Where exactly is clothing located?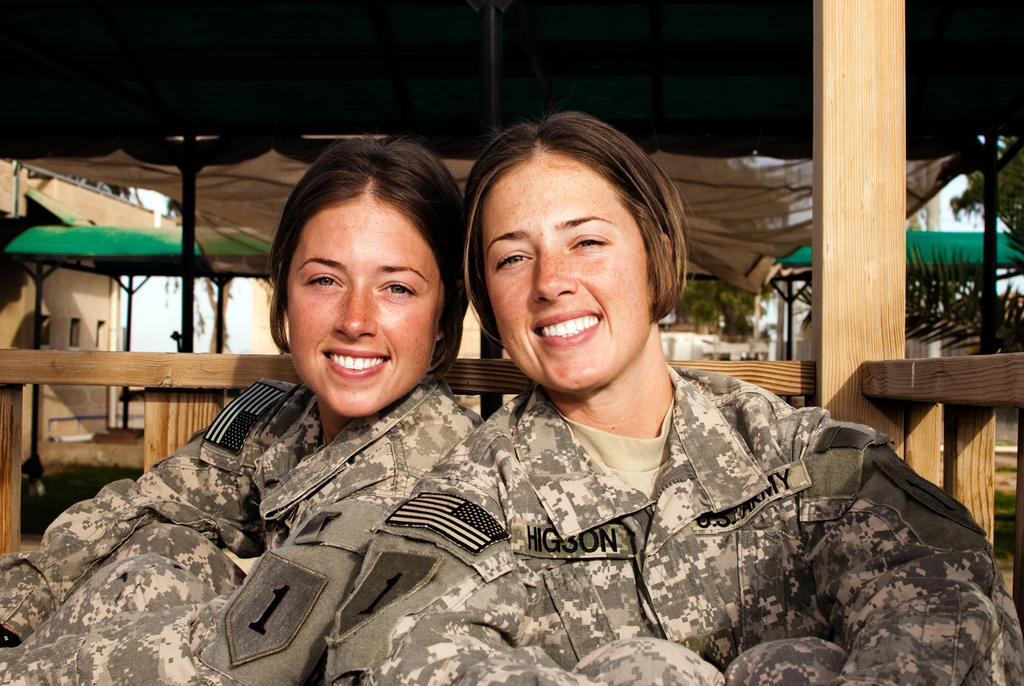
Its bounding box is <bbox>412, 317, 986, 675</bbox>.
